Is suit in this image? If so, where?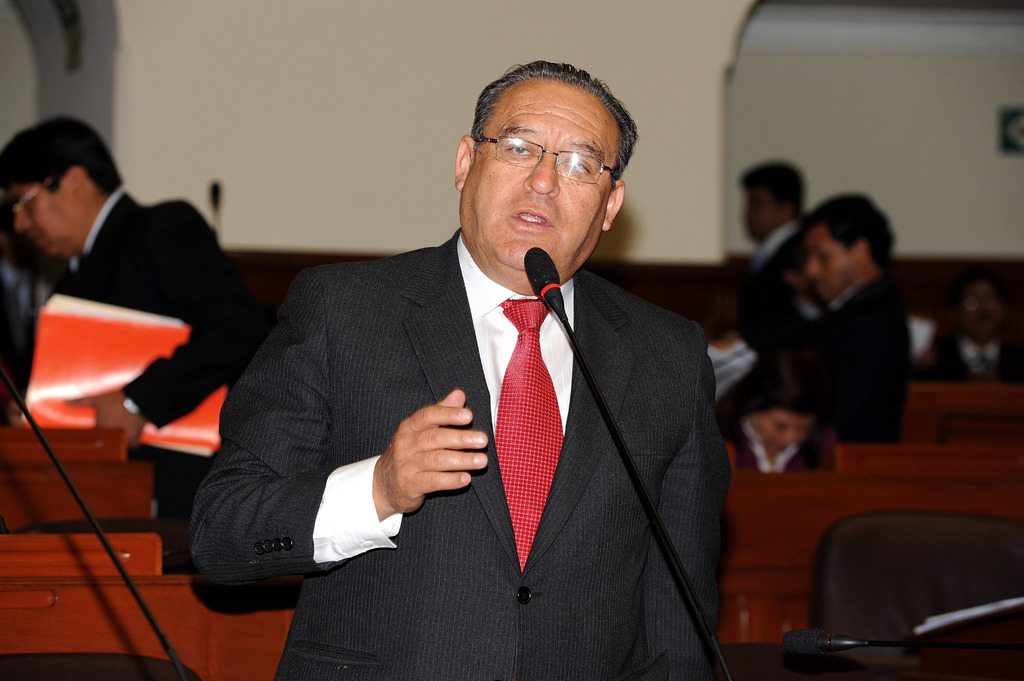
Yes, at BBox(51, 184, 260, 570).
